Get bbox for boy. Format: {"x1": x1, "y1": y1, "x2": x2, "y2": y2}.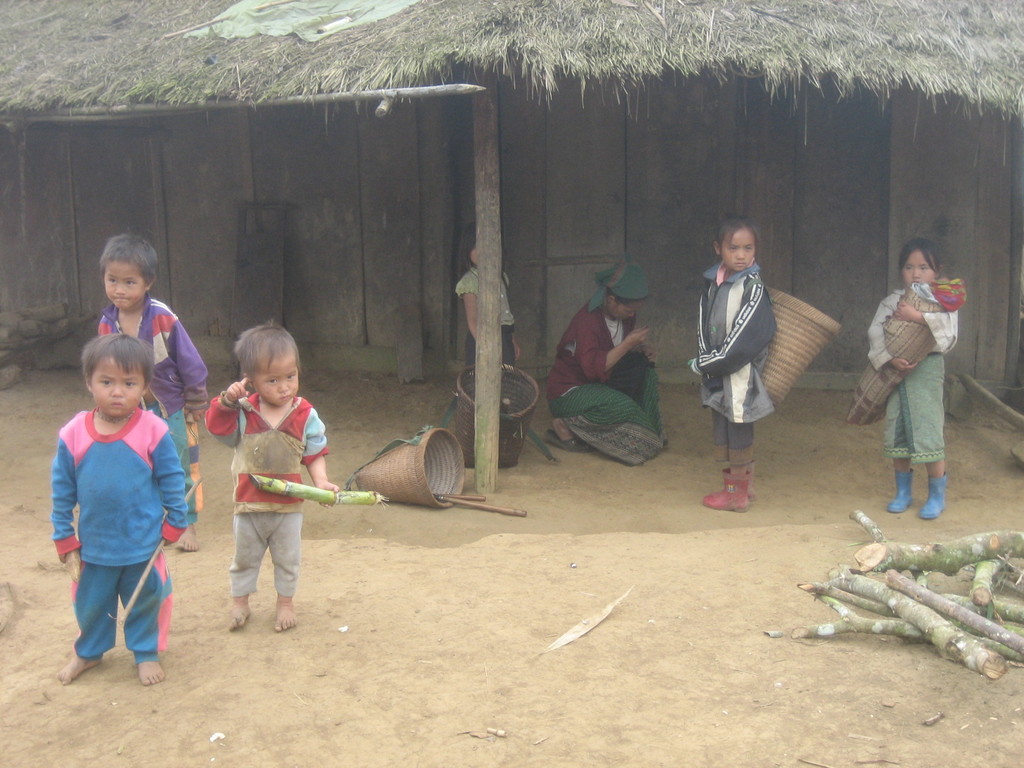
{"x1": 192, "y1": 336, "x2": 335, "y2": 649}.
